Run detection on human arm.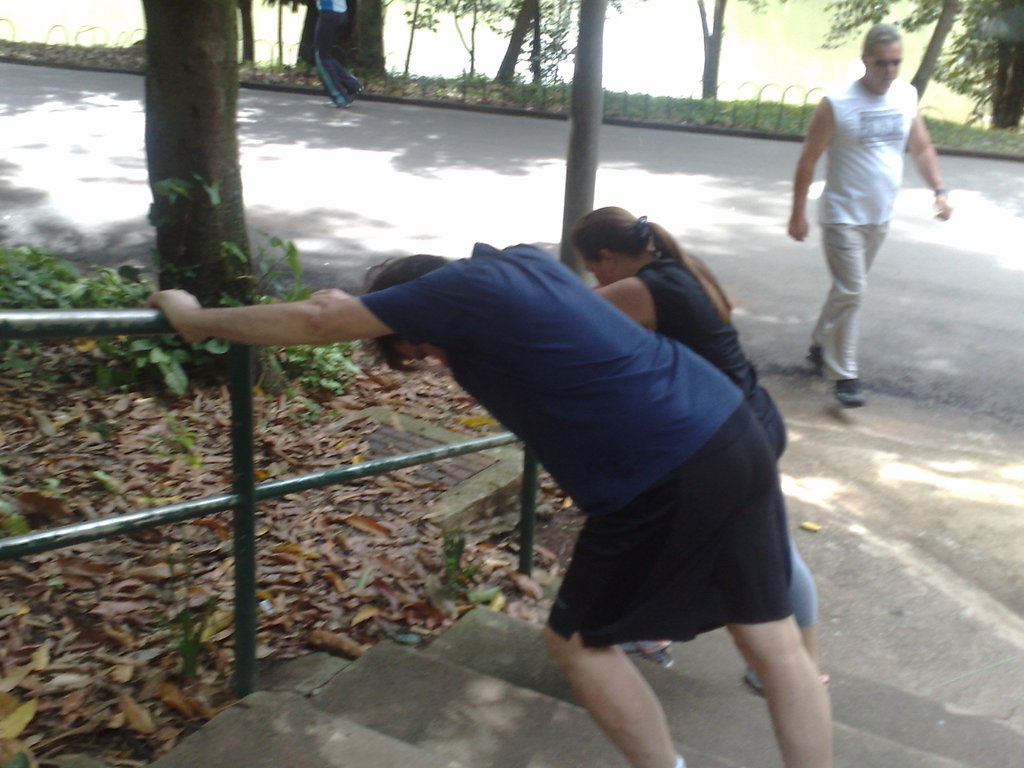
Result: left=782, top=73, right=837, bottom=243.
